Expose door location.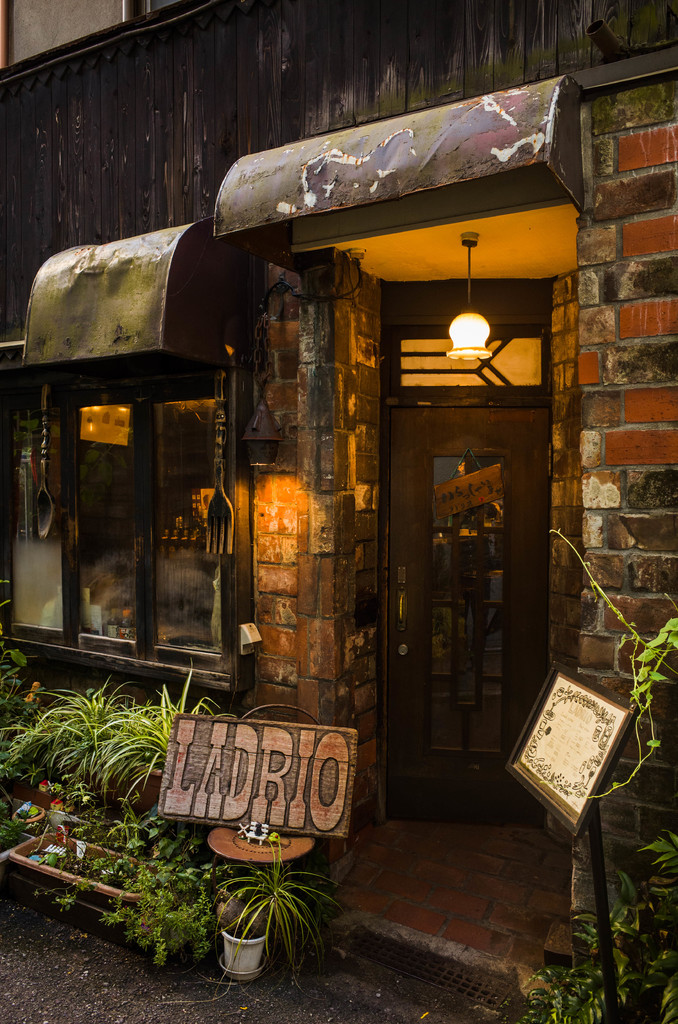
Exposed at [416,338,540,801].
